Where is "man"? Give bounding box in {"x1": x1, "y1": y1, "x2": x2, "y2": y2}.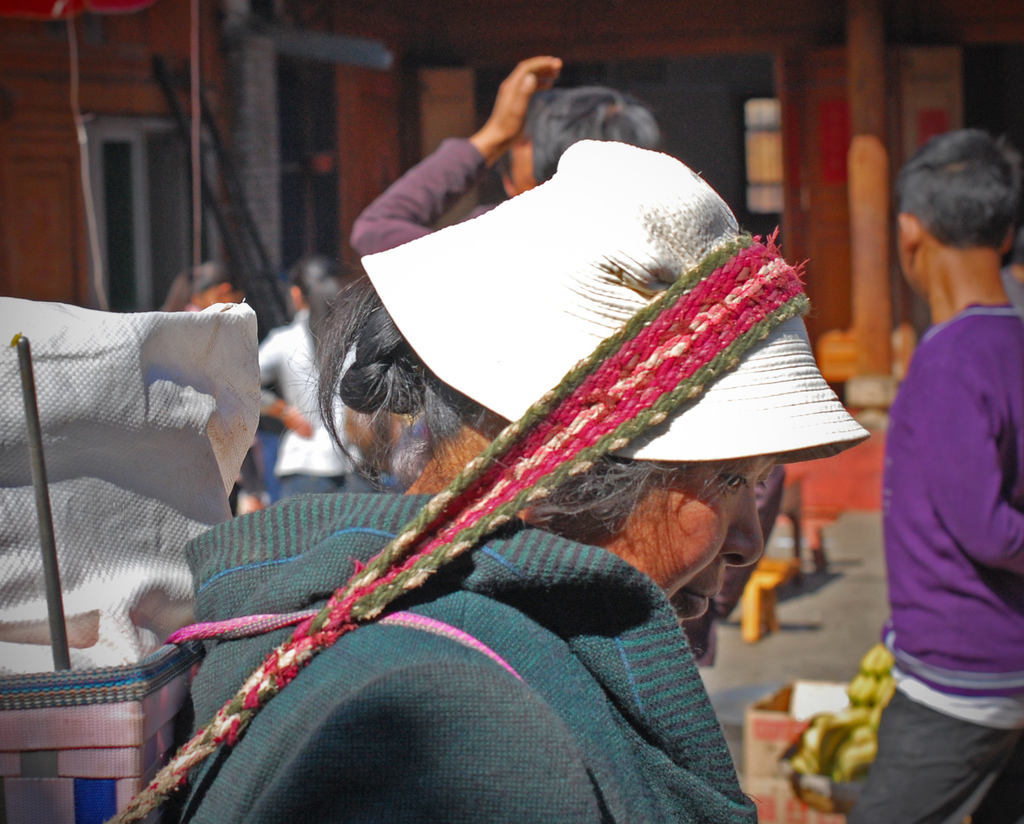
{"x1": 870, "y1": 122, "x2": 1023, "y2": 817}.
